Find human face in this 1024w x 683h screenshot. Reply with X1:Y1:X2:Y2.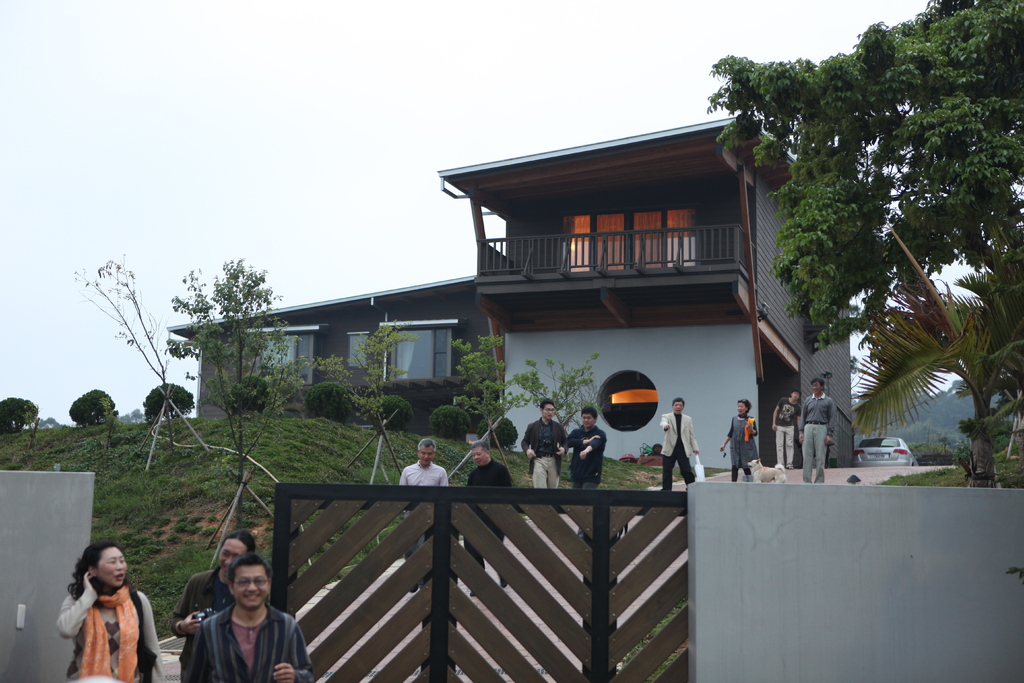
794:393:799:399.
